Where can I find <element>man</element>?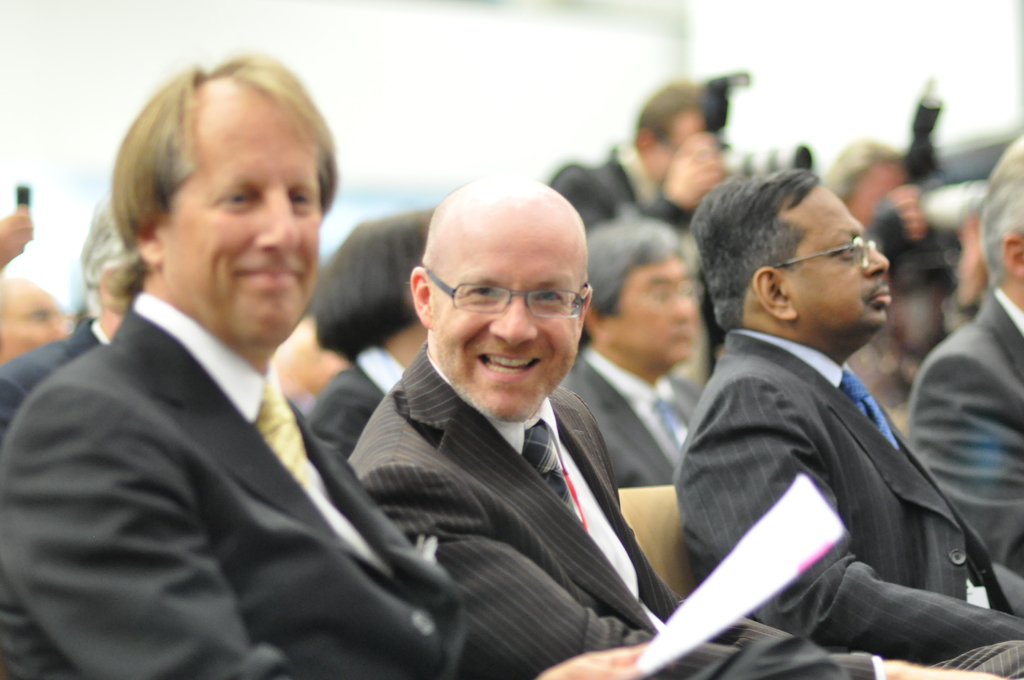
You can find it at 6,190,250,458.
